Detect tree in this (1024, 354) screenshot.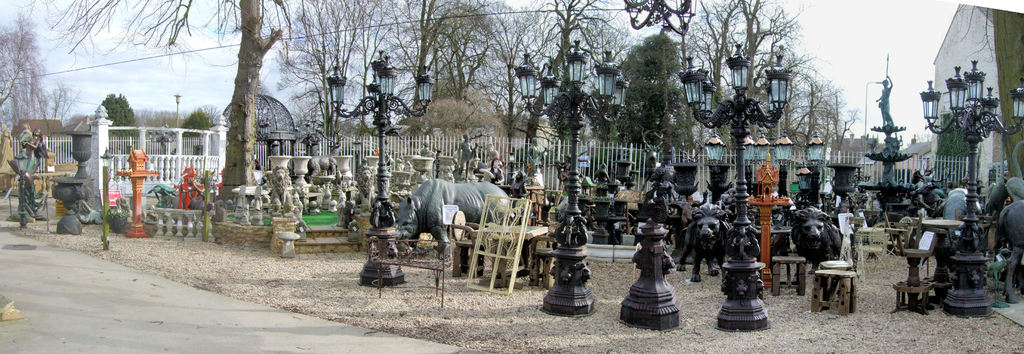
Detection: (279,0,423,189).
